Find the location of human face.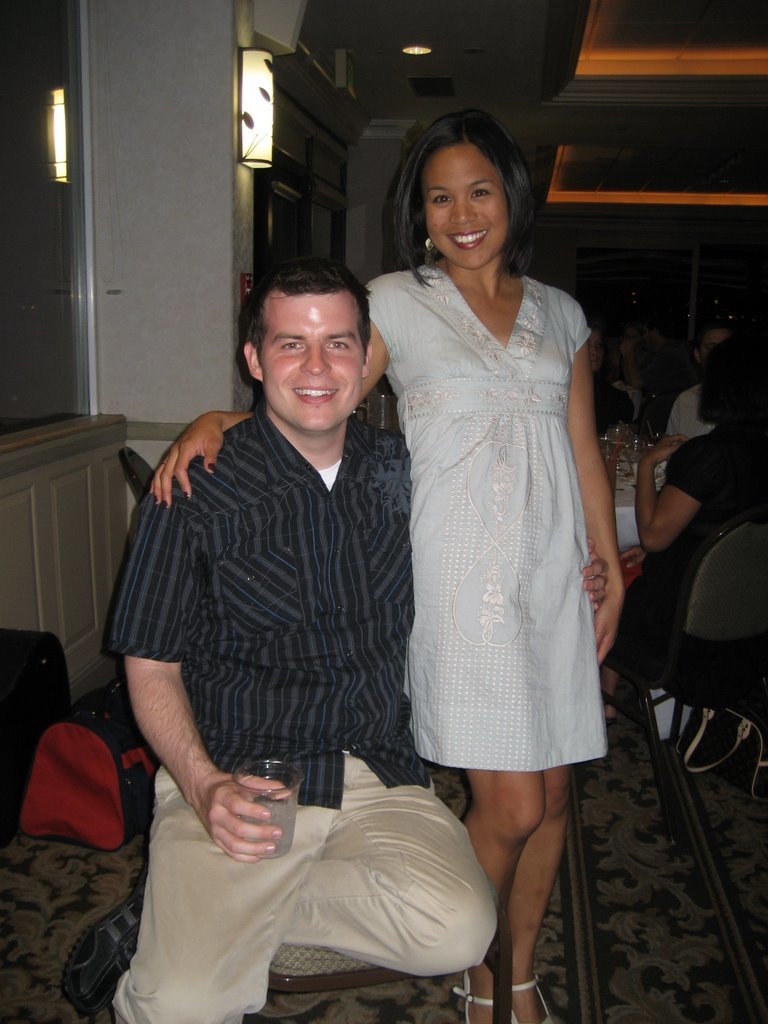
Location: x1=270 y1=294 x2=365 y2=436.
